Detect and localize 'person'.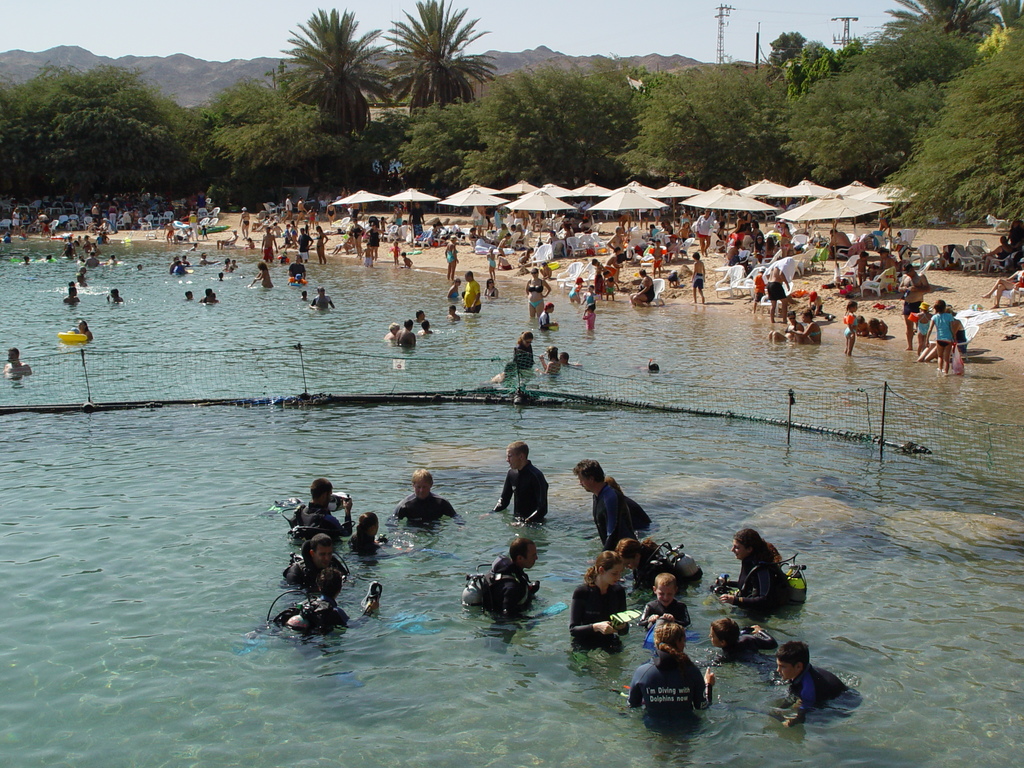
Localized at (447,280,460,303).
